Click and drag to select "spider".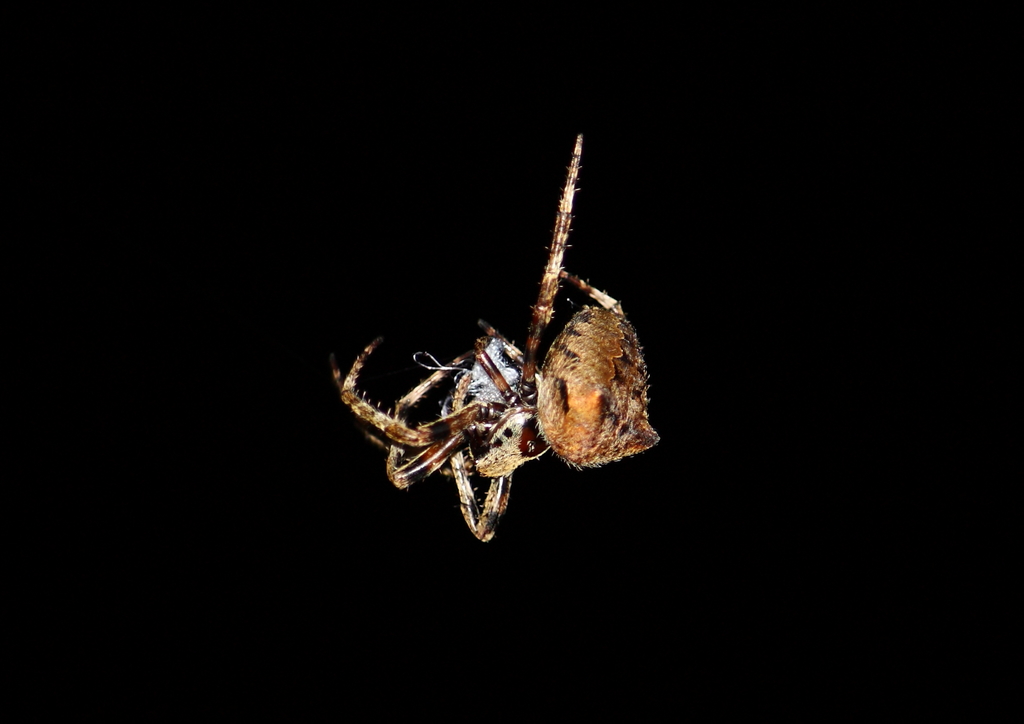
Selection: 325 132 661 545.
